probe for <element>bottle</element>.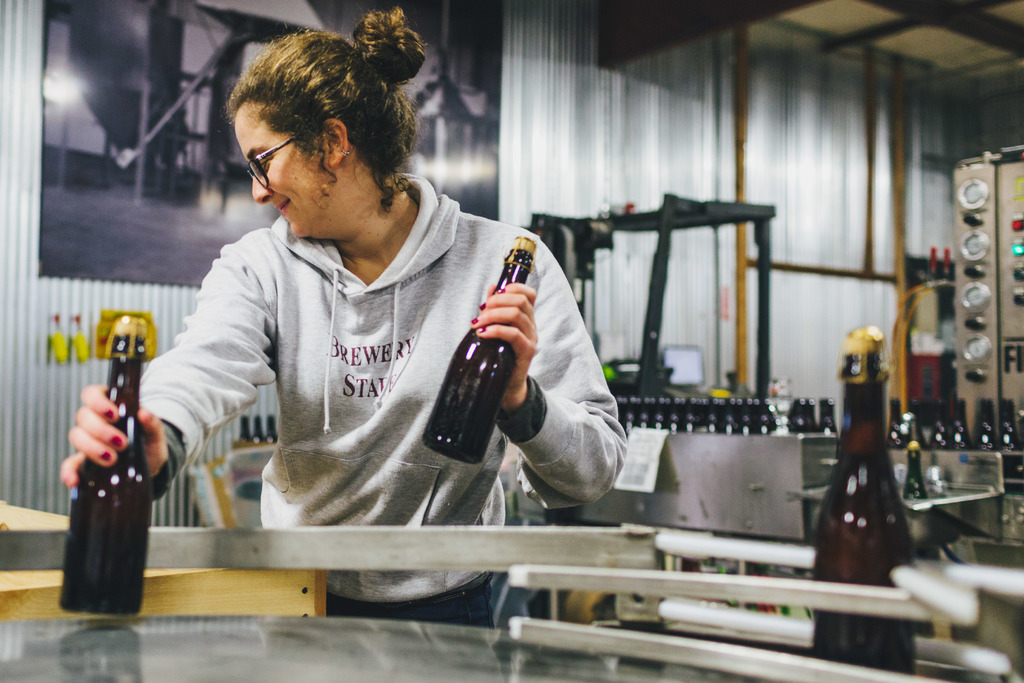
Probe result: left=813, top=327, right=917, bottom=679.
